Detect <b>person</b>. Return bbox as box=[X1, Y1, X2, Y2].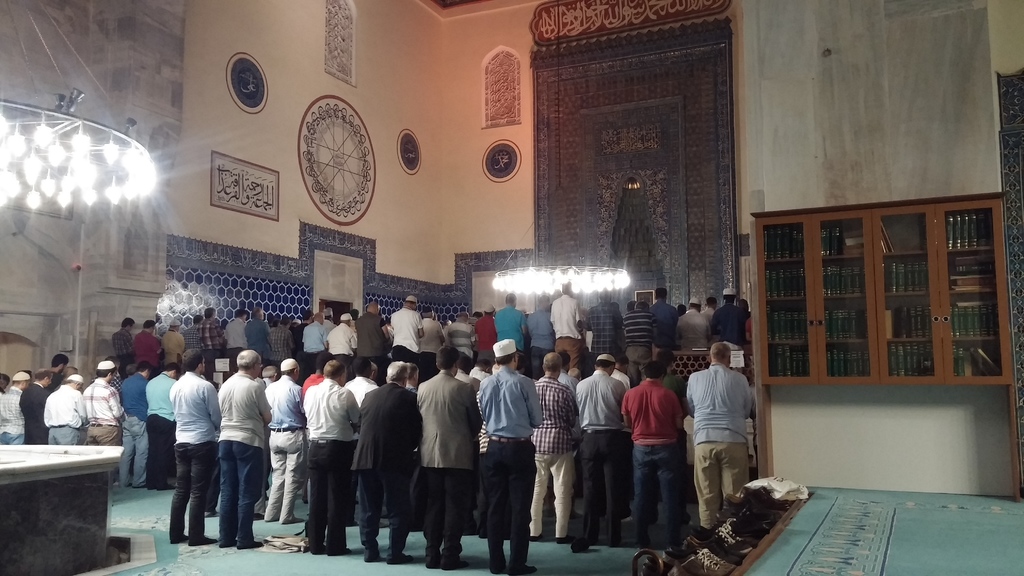
box=[41, 372, 91, 446].
